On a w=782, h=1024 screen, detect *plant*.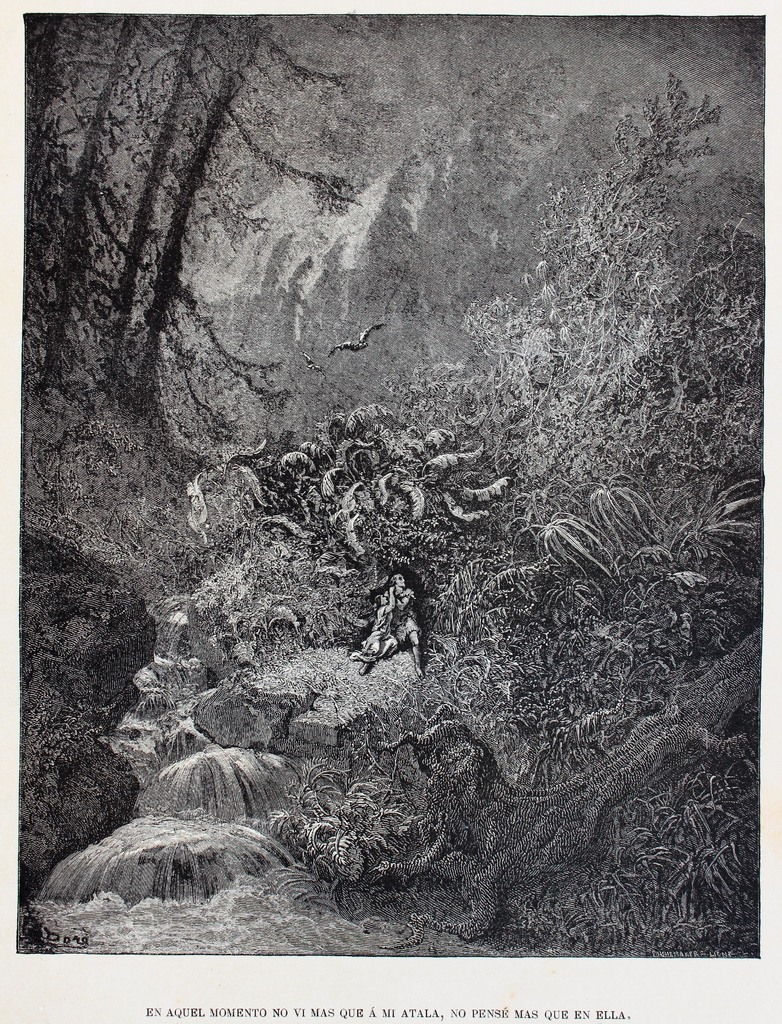
258,408,477,519.
